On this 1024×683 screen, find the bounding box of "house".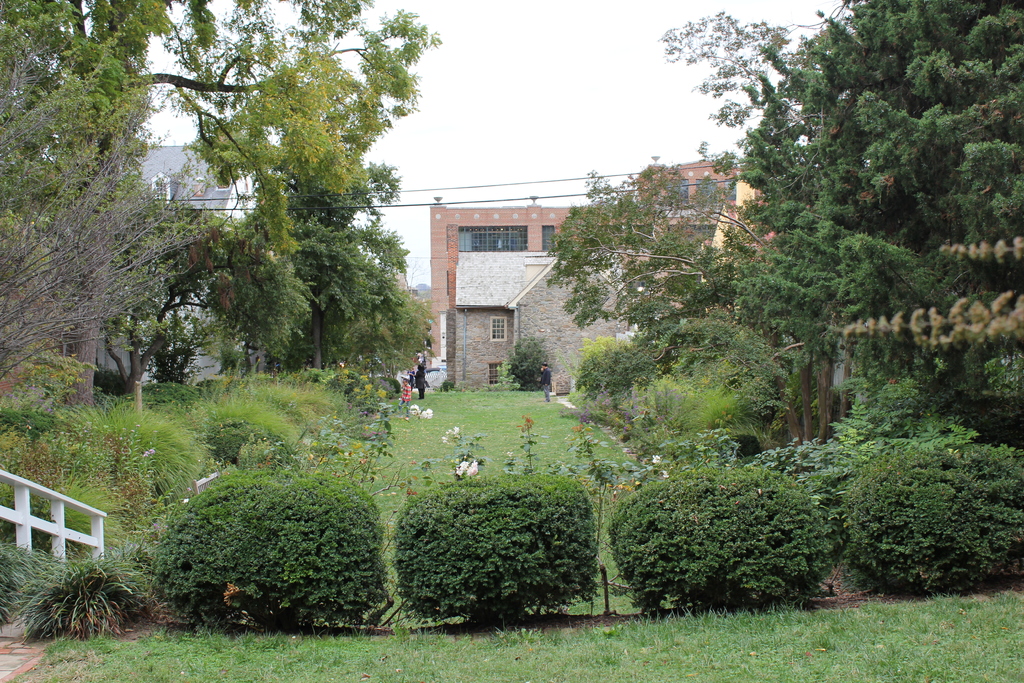
Bounding box: BBox(444, 251, 638, 391).
